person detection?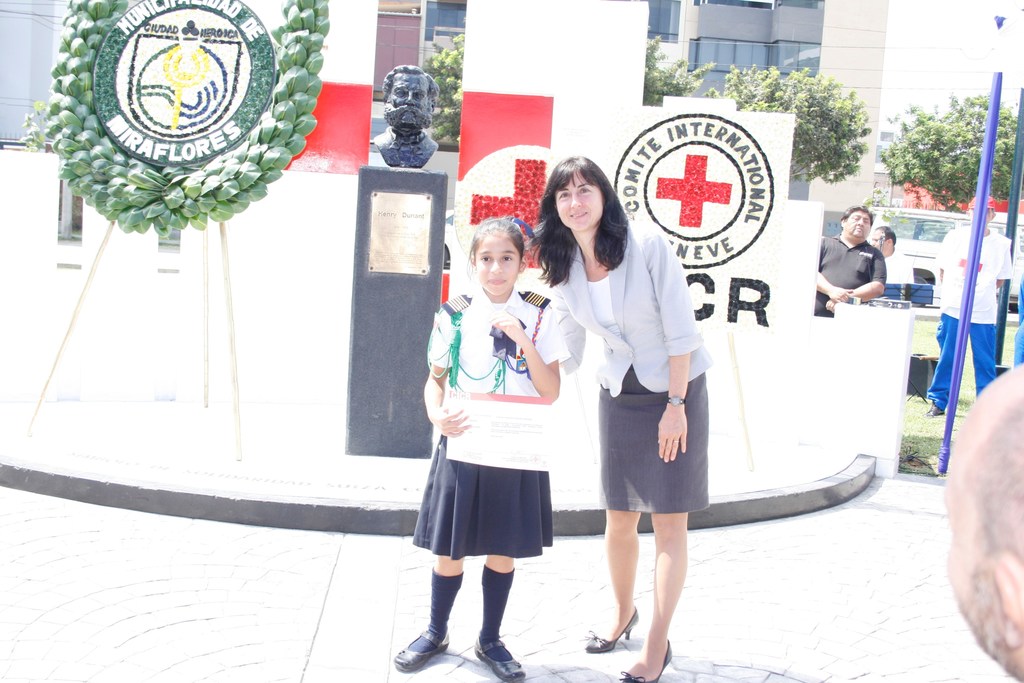
box(431, 195, 568, 682)
